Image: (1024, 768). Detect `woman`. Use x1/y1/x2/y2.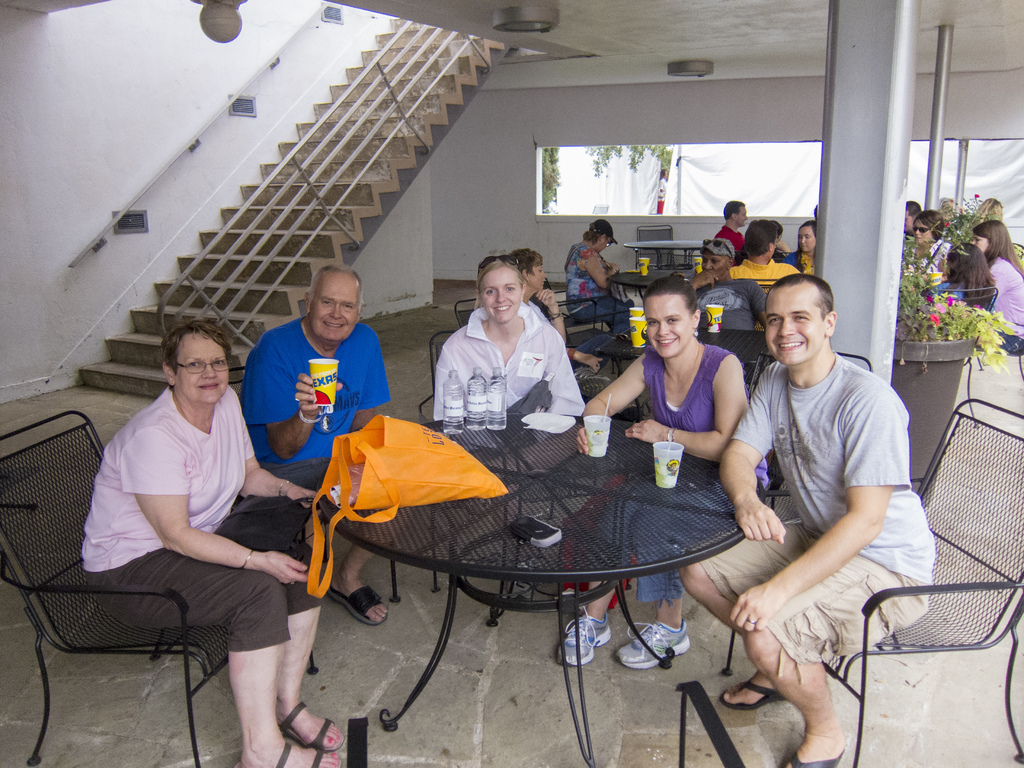
513/249/637/372.
